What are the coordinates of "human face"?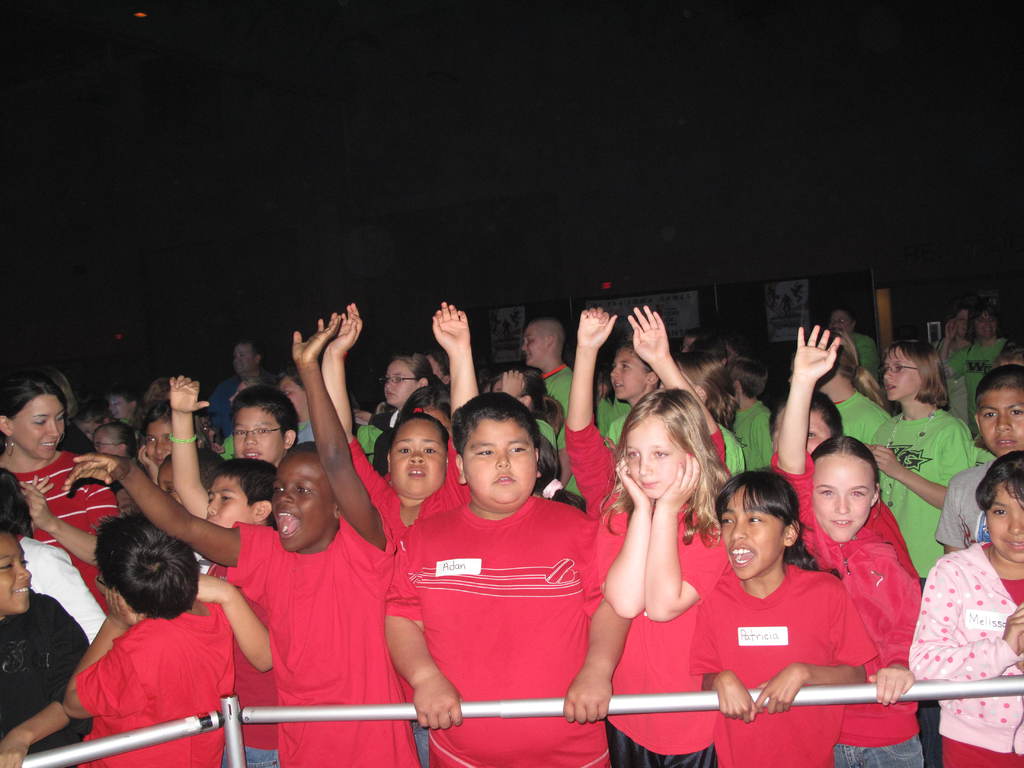
BBox(825, 308, 849, 328).
